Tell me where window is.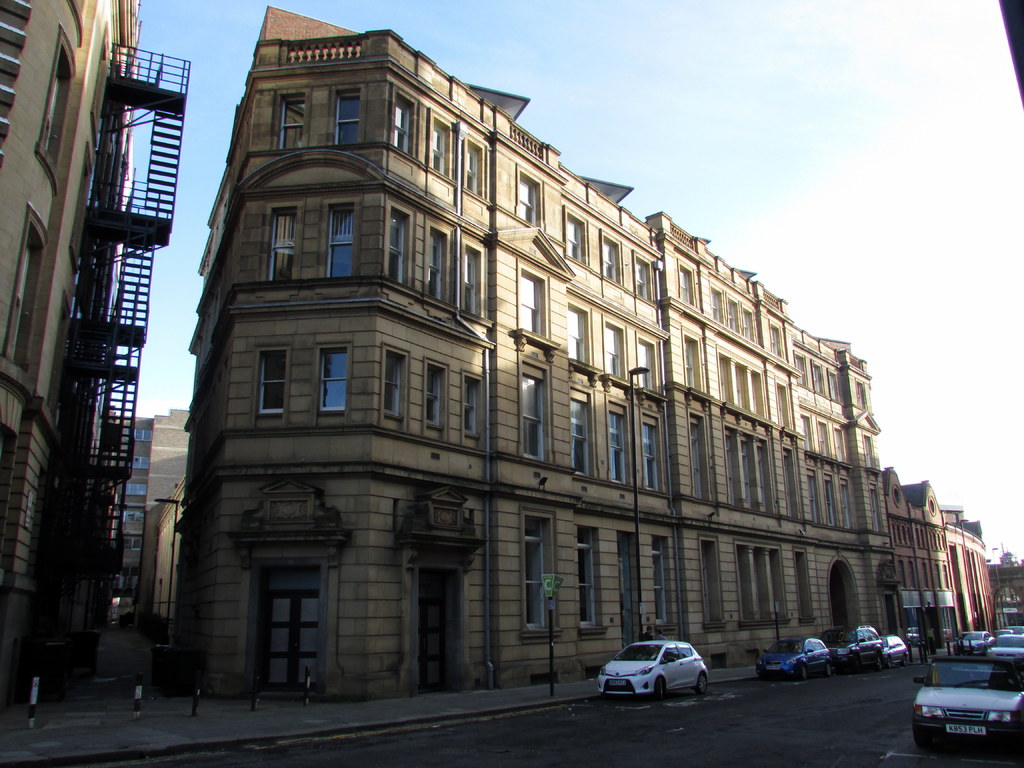
window is at bbox=(514, 175, 536, 228).
